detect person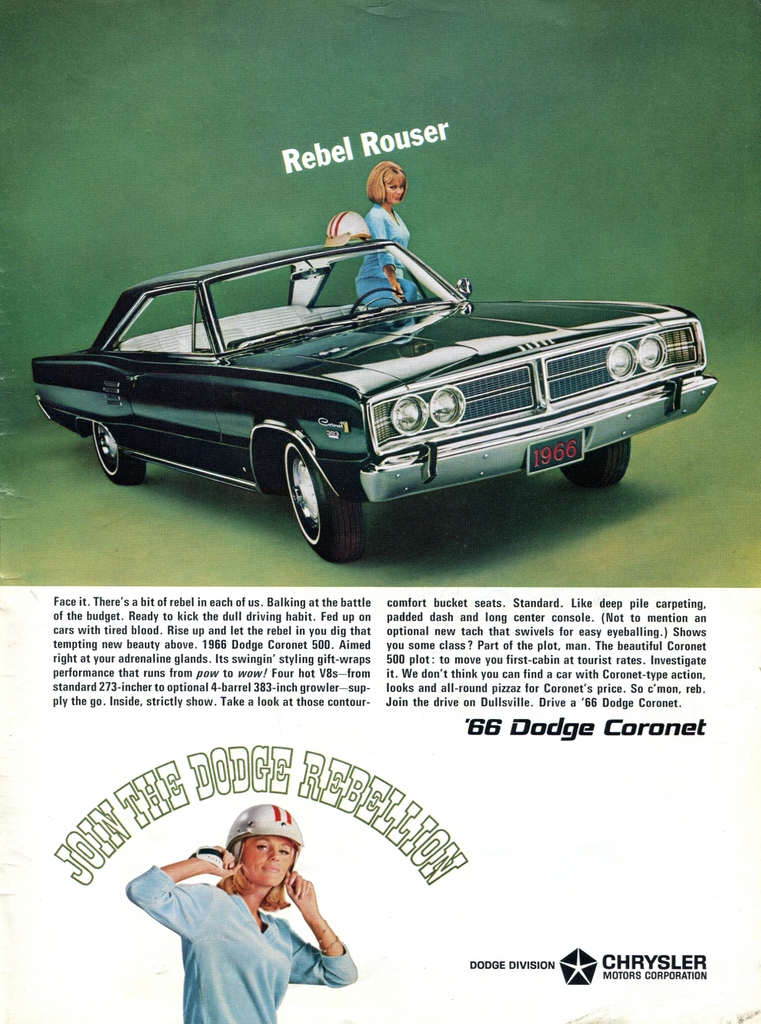
Rect(353, 154, 427, 309)
